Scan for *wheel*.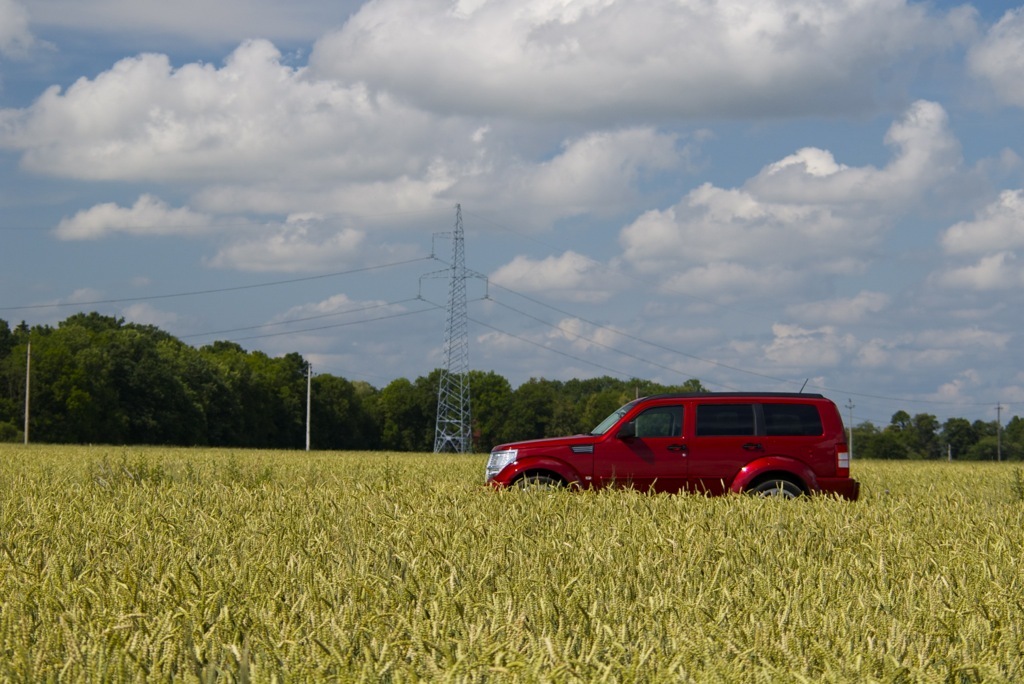
Scan result: (509, 474, 573, 496).
